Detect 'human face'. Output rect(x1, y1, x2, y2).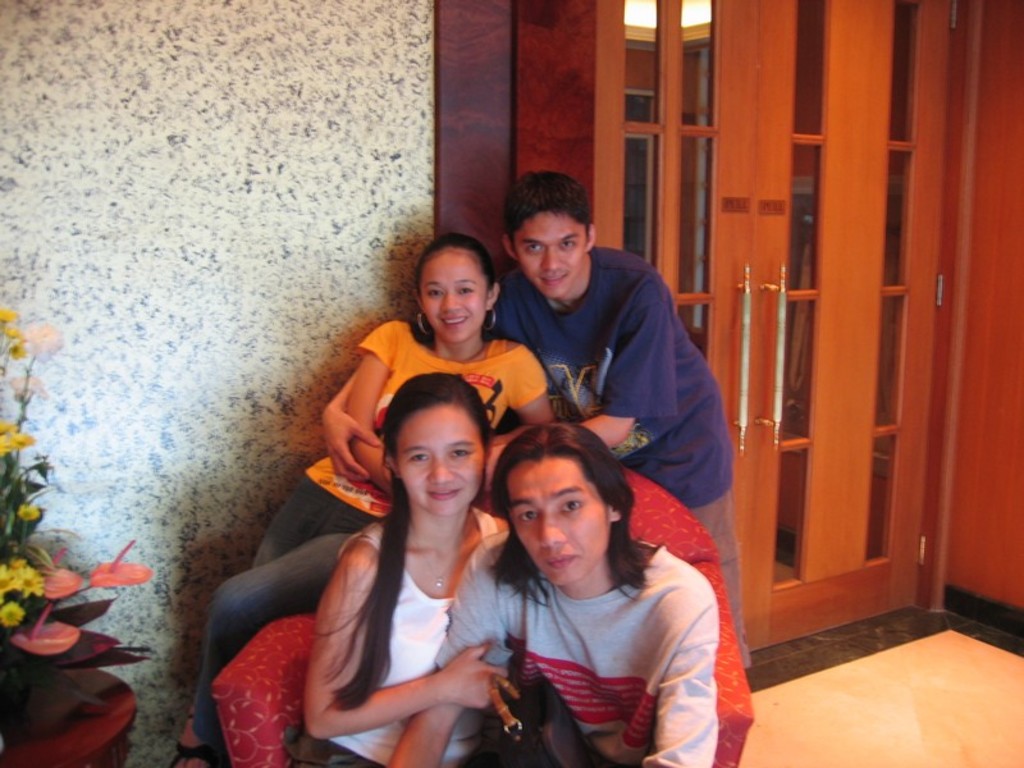
rect(420, 247, 488, 343).
